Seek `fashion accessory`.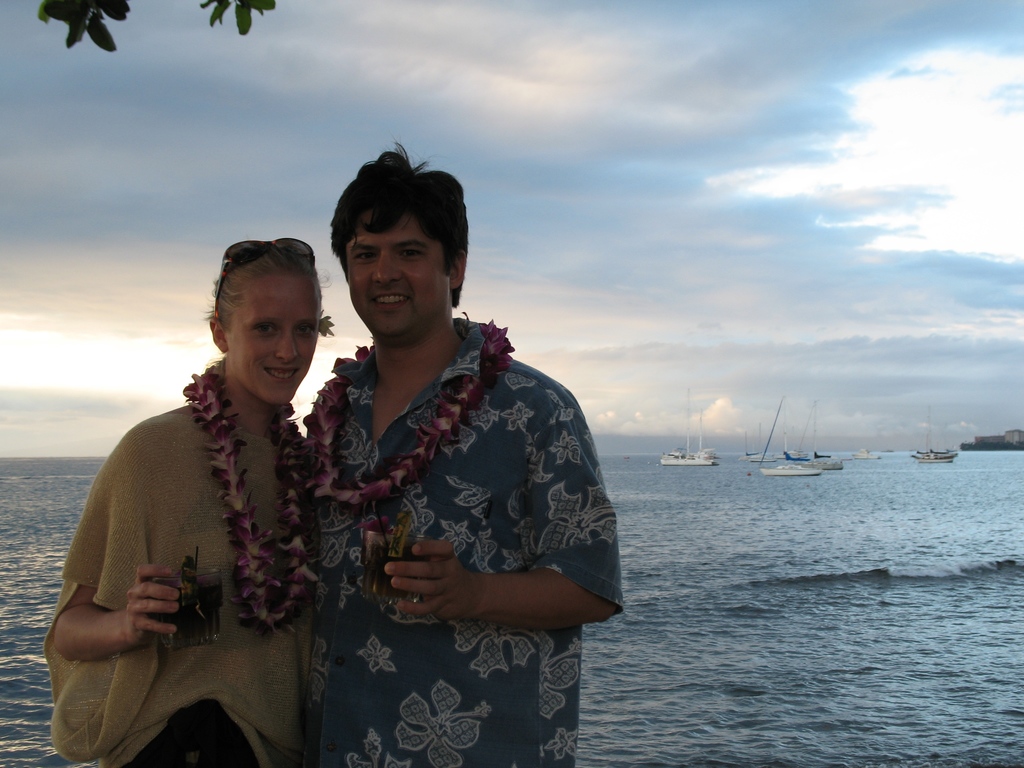
<bbox>410, 592, 426, 607</bbox>.
